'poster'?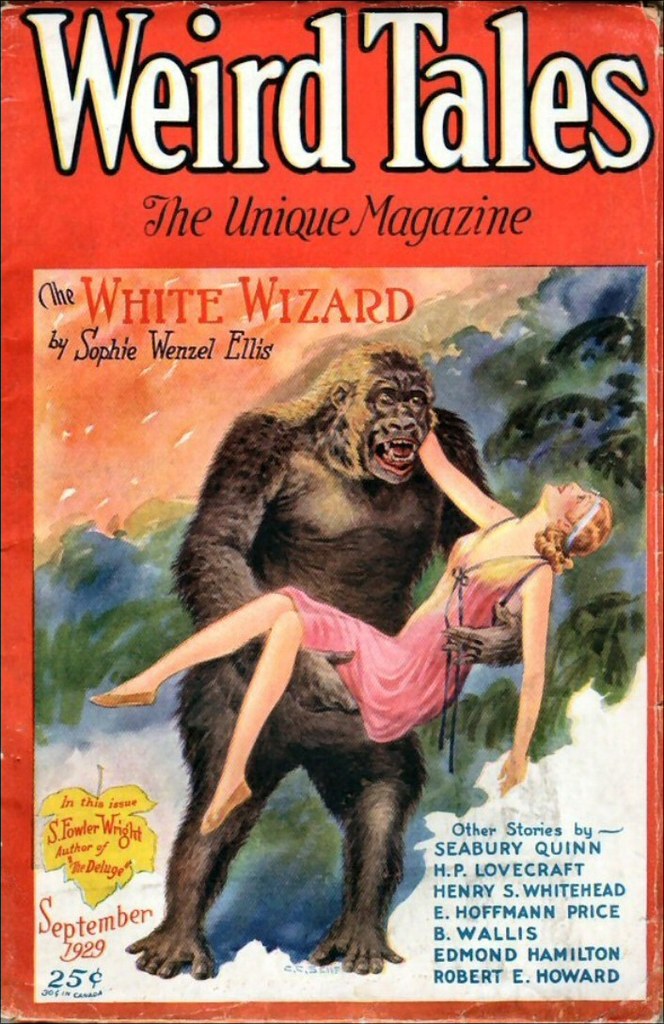
[0,0,663,1023]
